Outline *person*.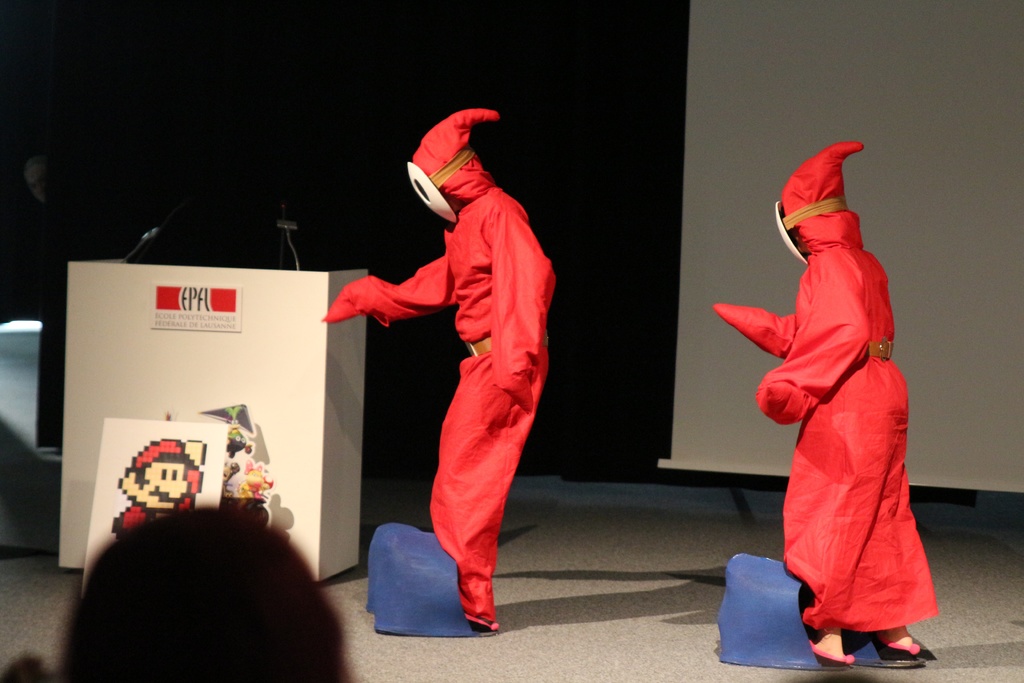
Outline: detection(335, 87, 570, 639).
